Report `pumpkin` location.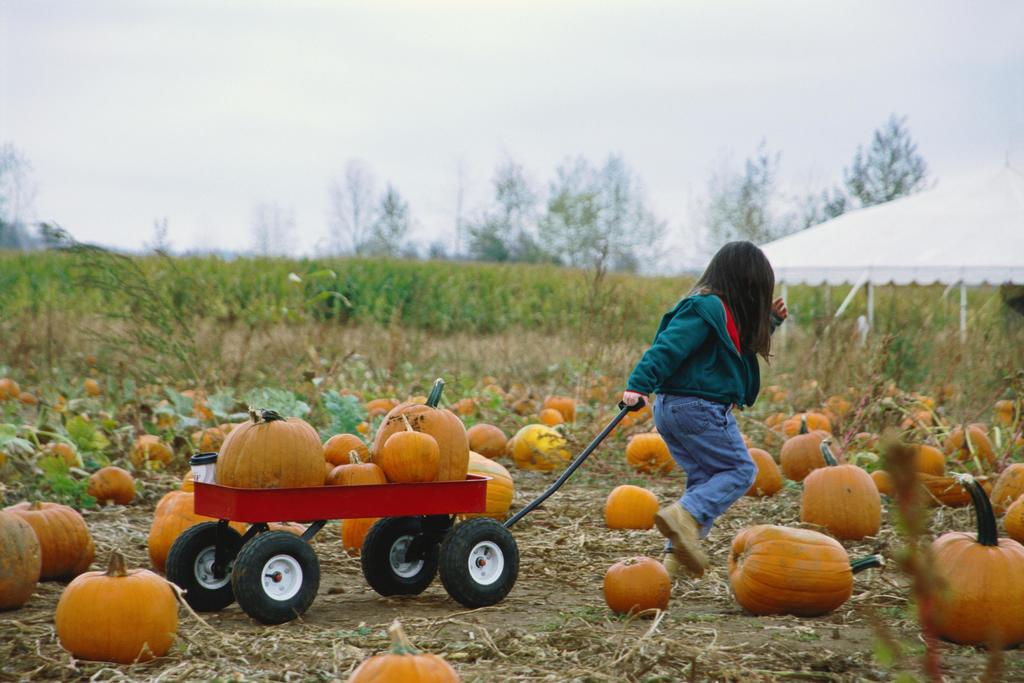
Report: (x1=10, y1=498, x2=88, y2=591).
